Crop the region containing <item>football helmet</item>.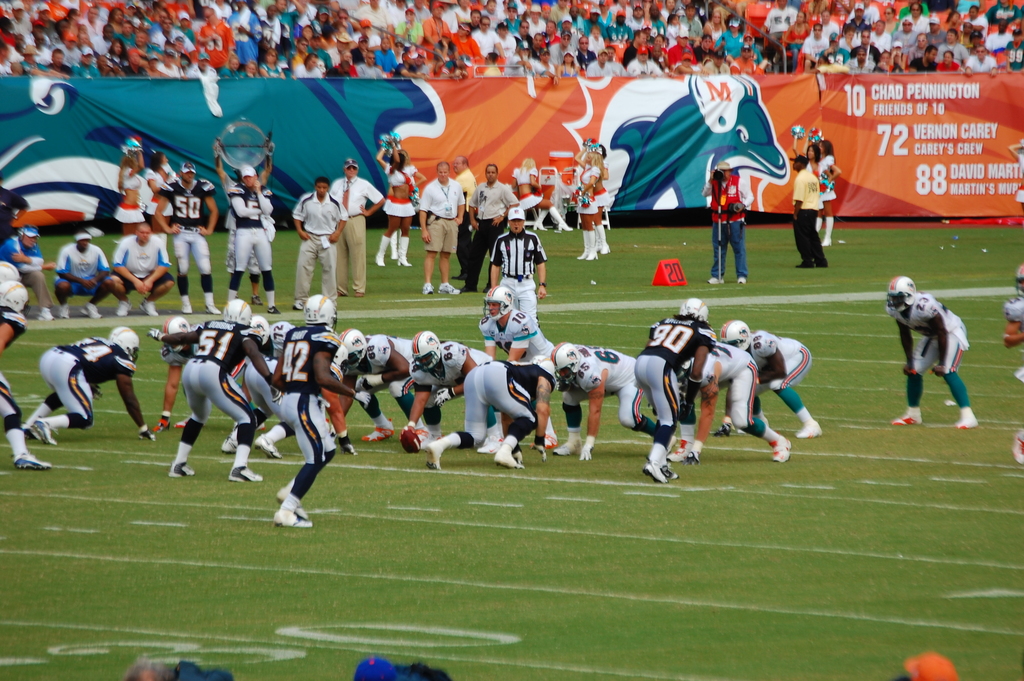
Crop region: rect(885, 275, 914, 319).
